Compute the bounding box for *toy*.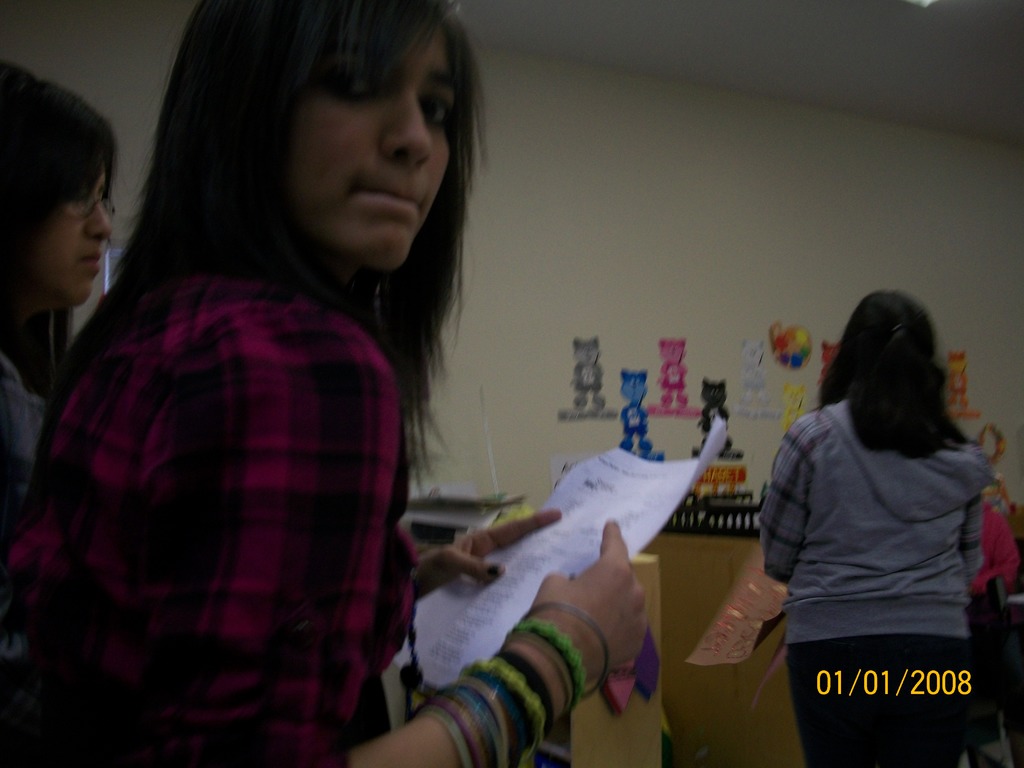
bbox(650, 333, 694, 415).
